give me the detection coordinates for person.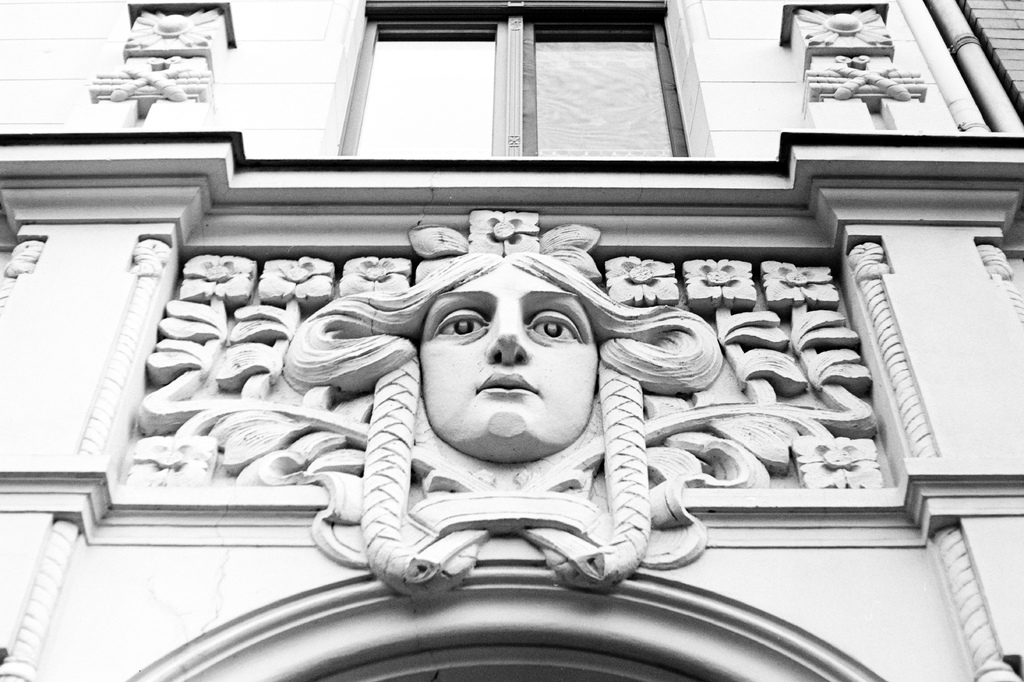
x1=273 y1=253 x2=728 y2=595.
